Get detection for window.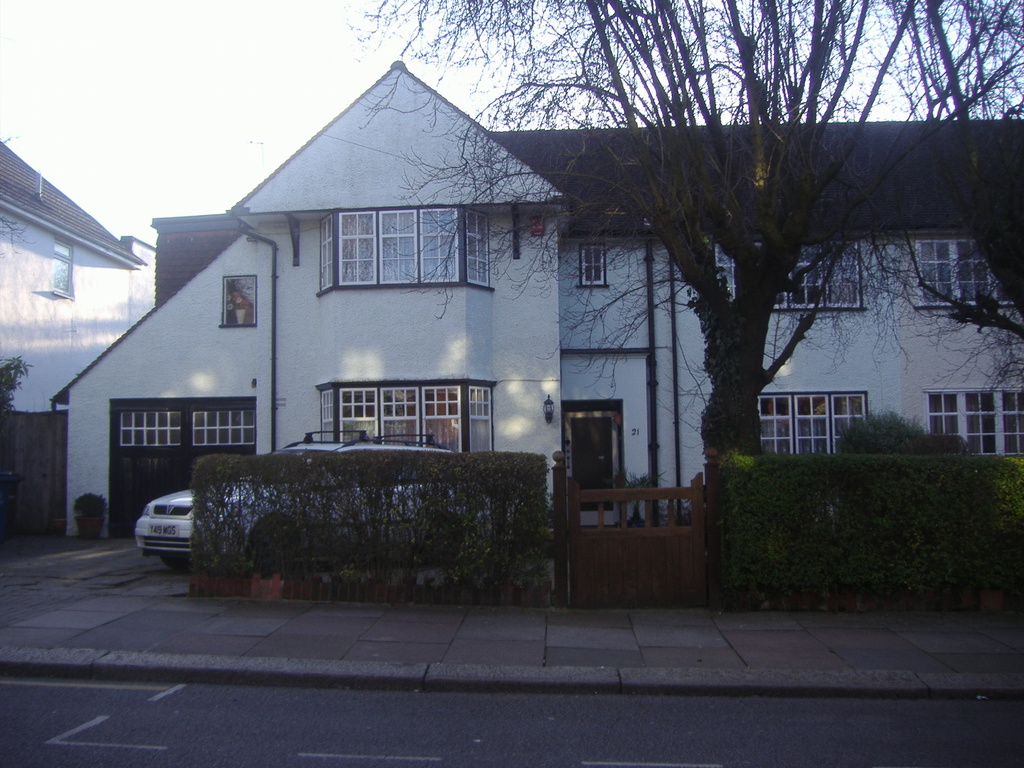
Detection: [340, 206, 461, 294].
